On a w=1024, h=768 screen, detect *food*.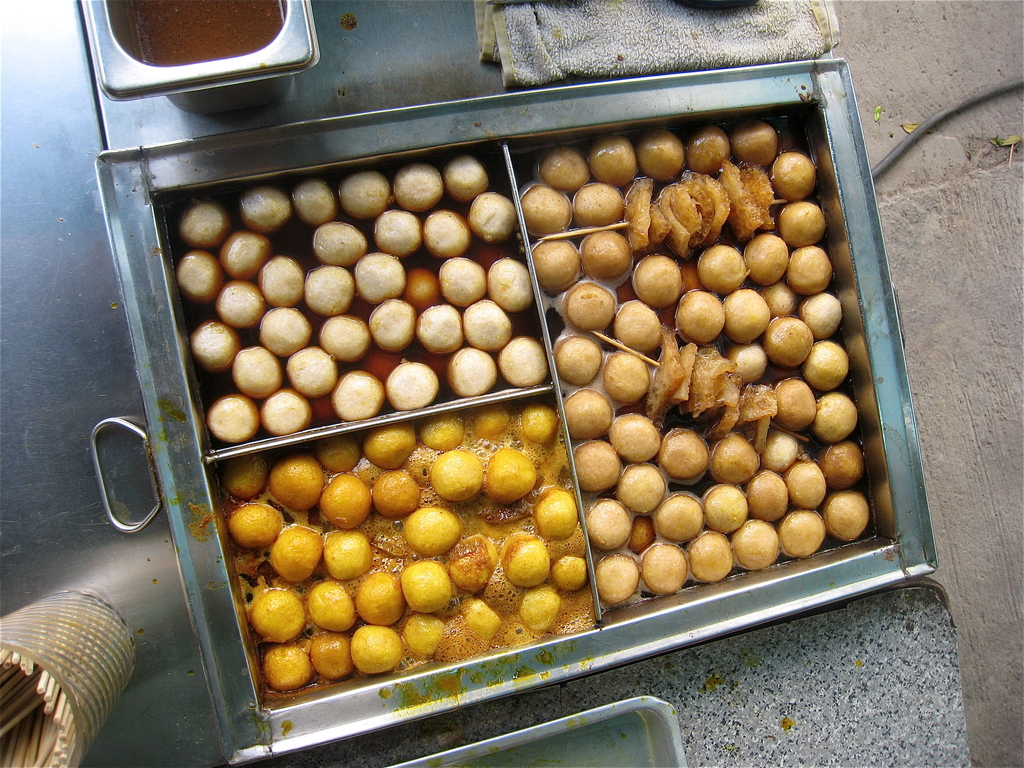
box(178, 198, 231, 253).
